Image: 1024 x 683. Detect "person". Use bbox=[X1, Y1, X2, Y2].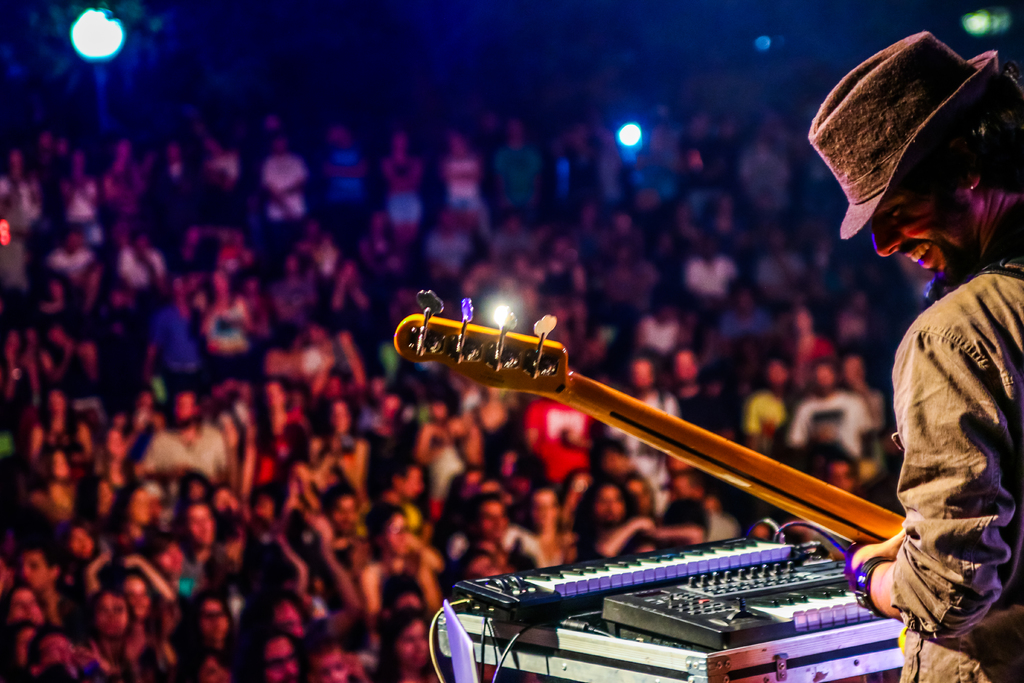
bbox=[806, 28, 1023, 682].
